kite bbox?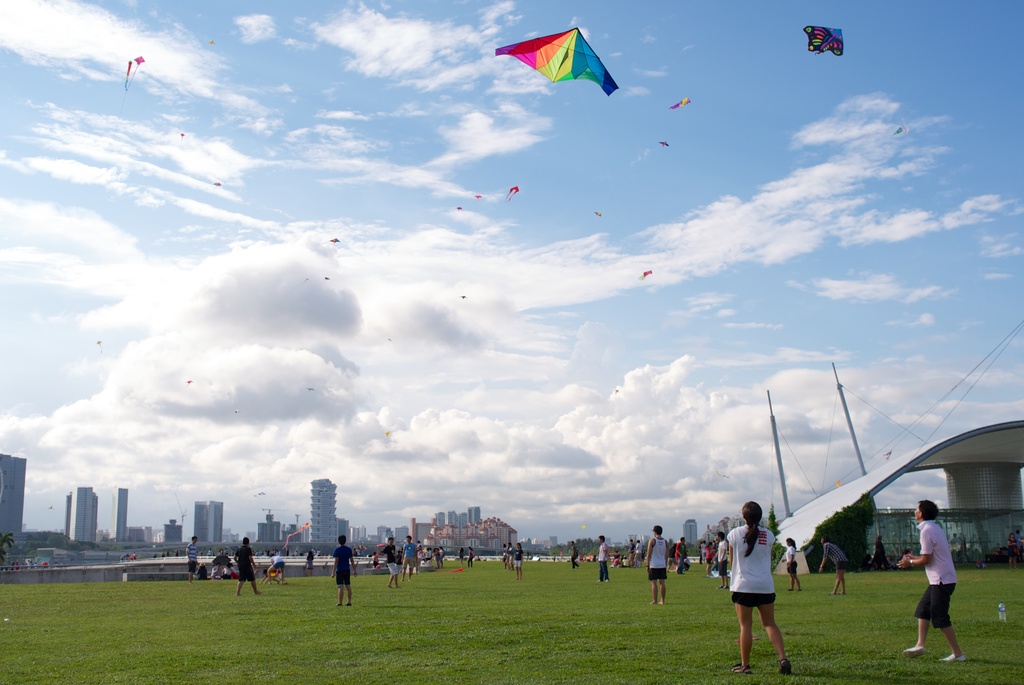
<box>474,195,483,200</box>
